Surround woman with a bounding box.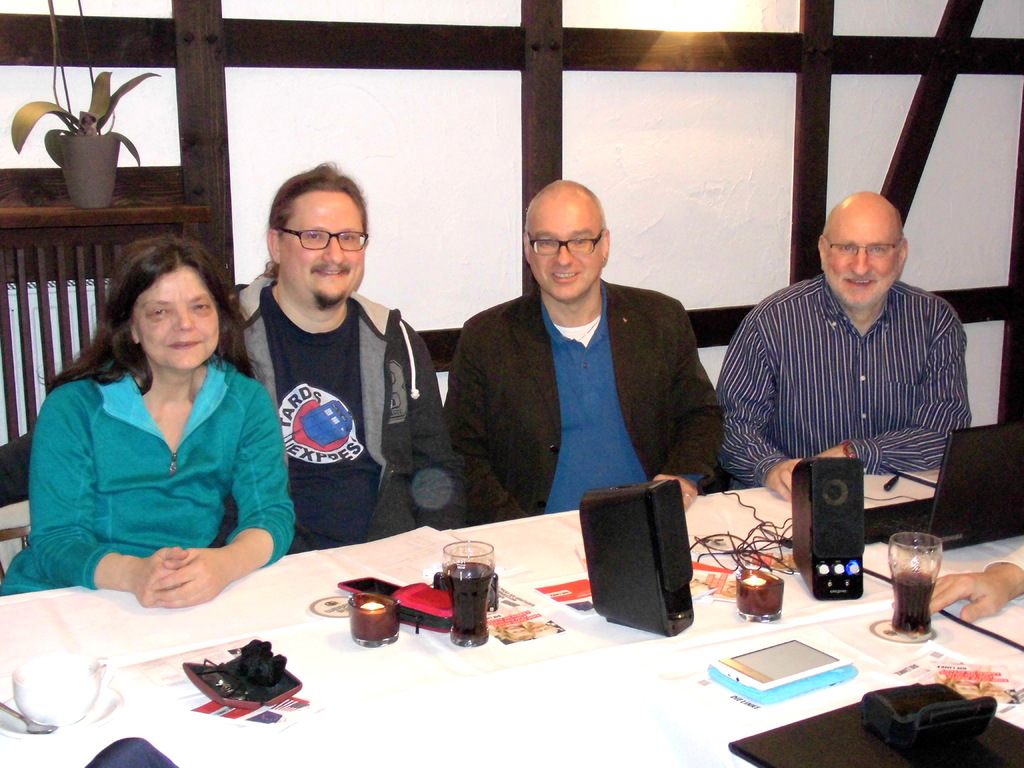
bbox=(15, 237, 295, 635).
